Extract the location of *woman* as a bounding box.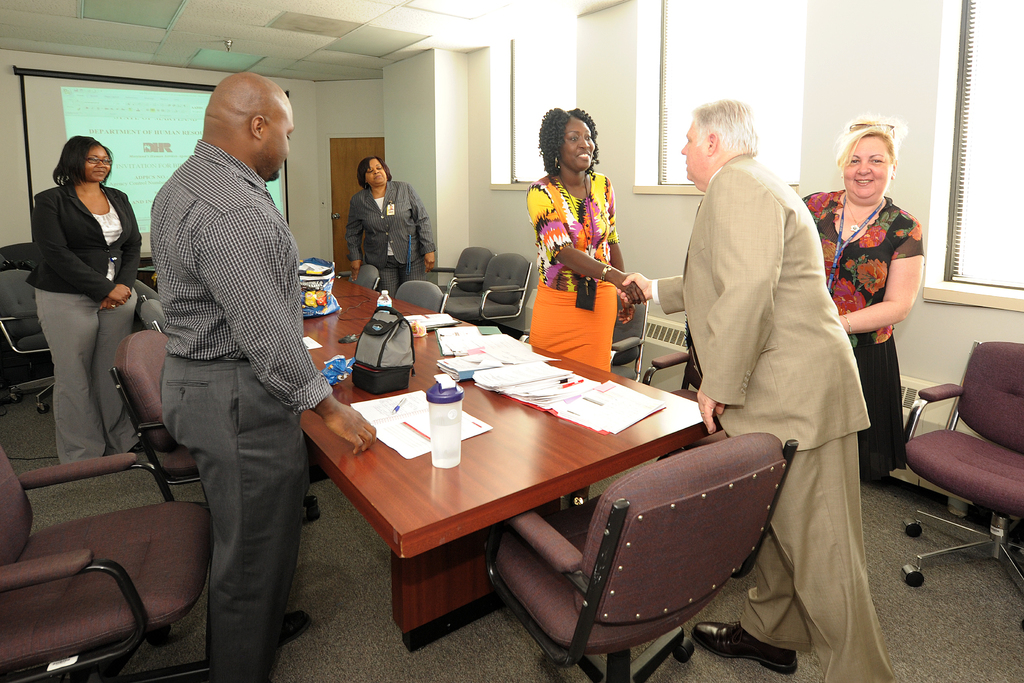
<region>525, 94, 653, 379</region>.
